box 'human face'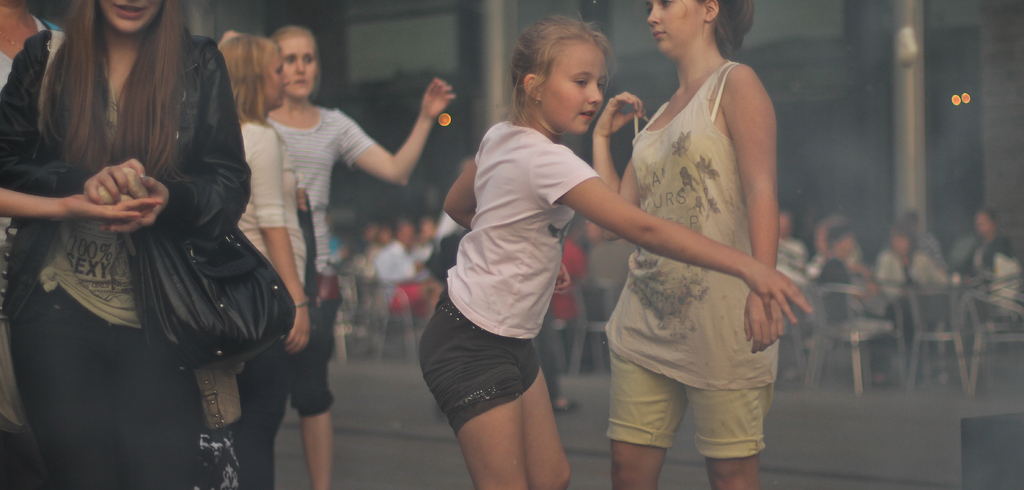
BBox(540, 45, 605, 139)
